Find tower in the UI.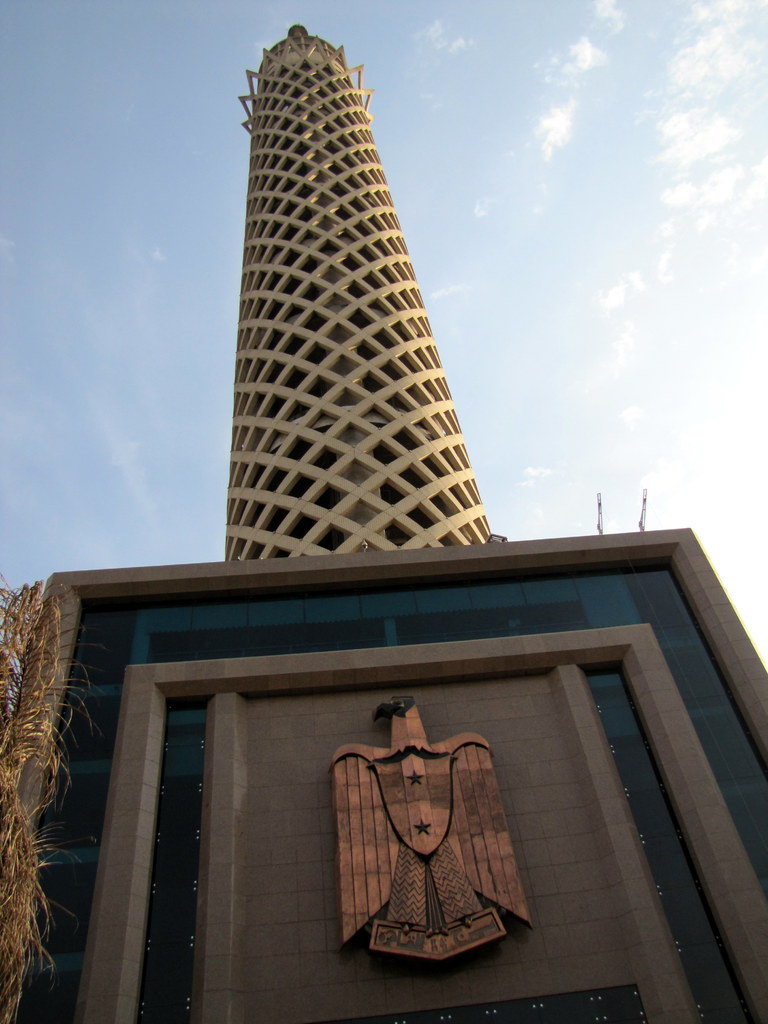
UI element at <bbox>198, 35, 466, 513</bbox>.
